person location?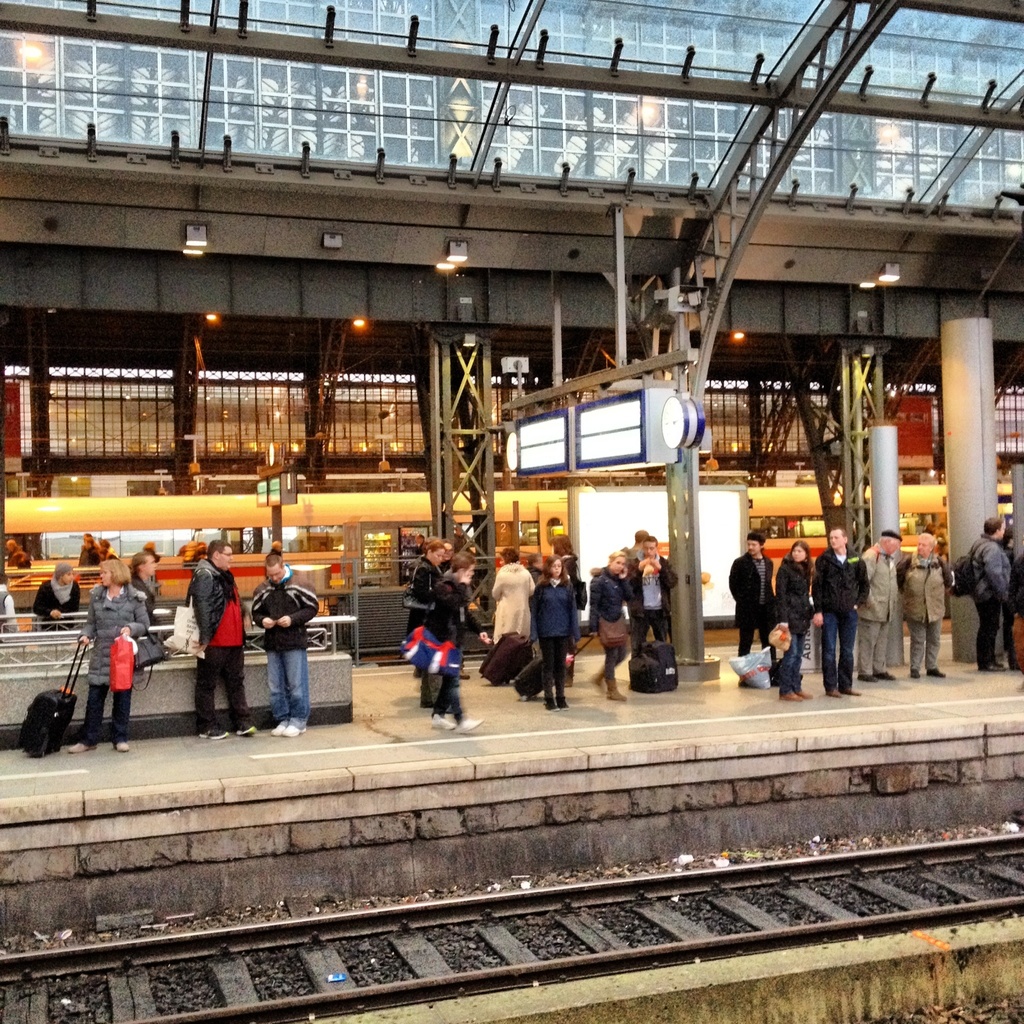
<bbox>966, 517, 1013, 675</bbox>
